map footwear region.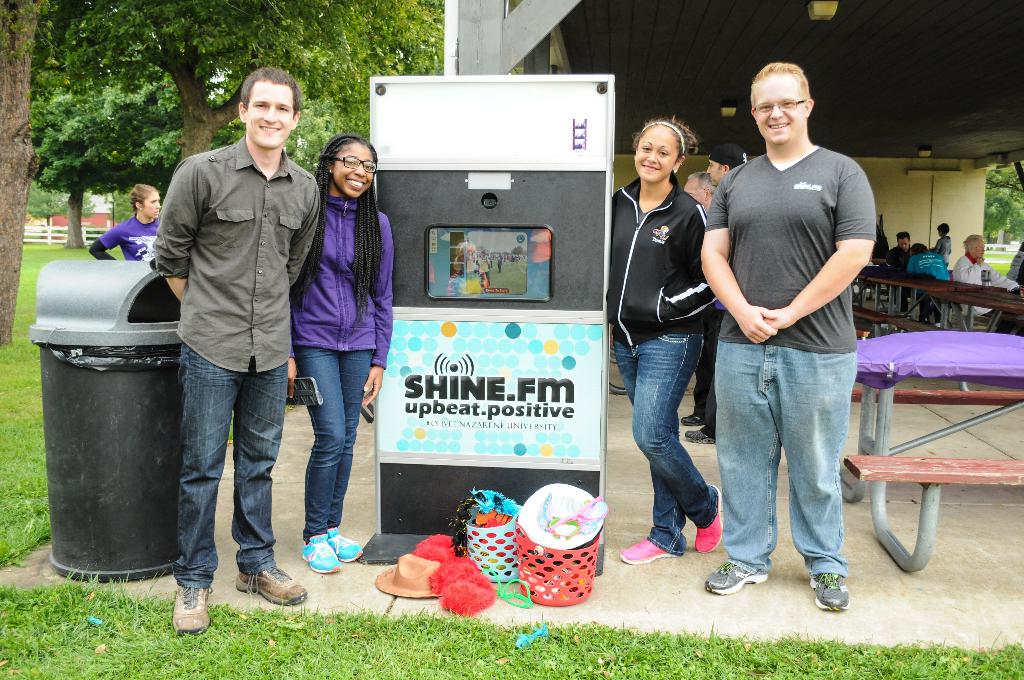
Mapped to select_region(808, 572, 846, 611).
